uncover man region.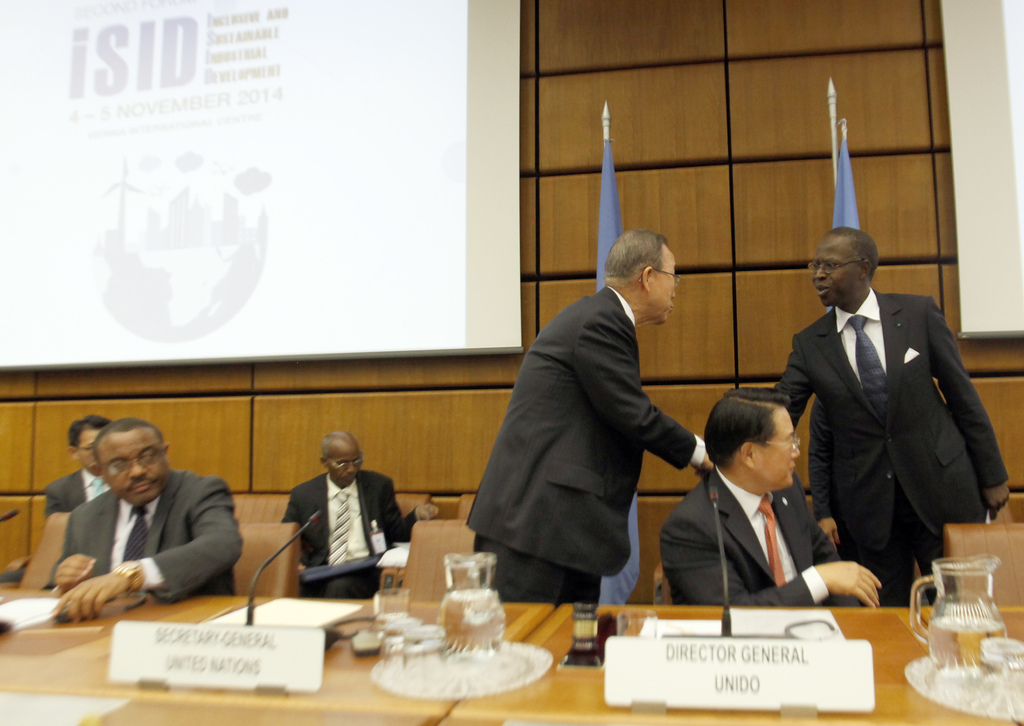
Uncovered: [662, 388, 884, 615].
